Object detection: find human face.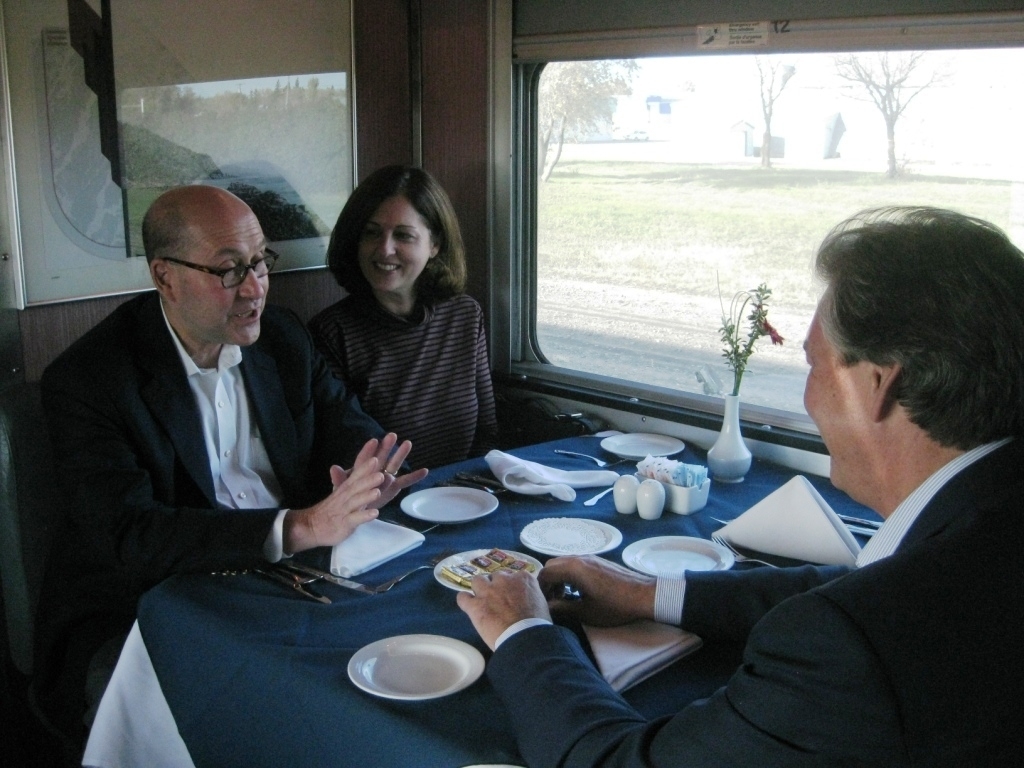
[left=799, top=290, right=873, bottom=501].
